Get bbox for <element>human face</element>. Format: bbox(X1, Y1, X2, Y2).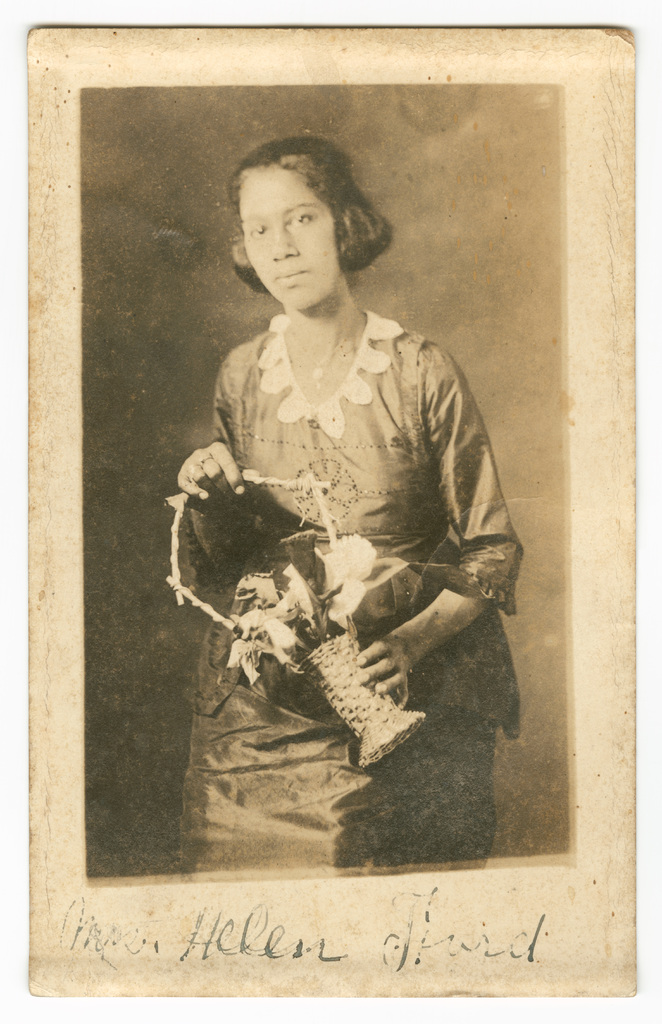
bbox(243, 158, 329, 310).
